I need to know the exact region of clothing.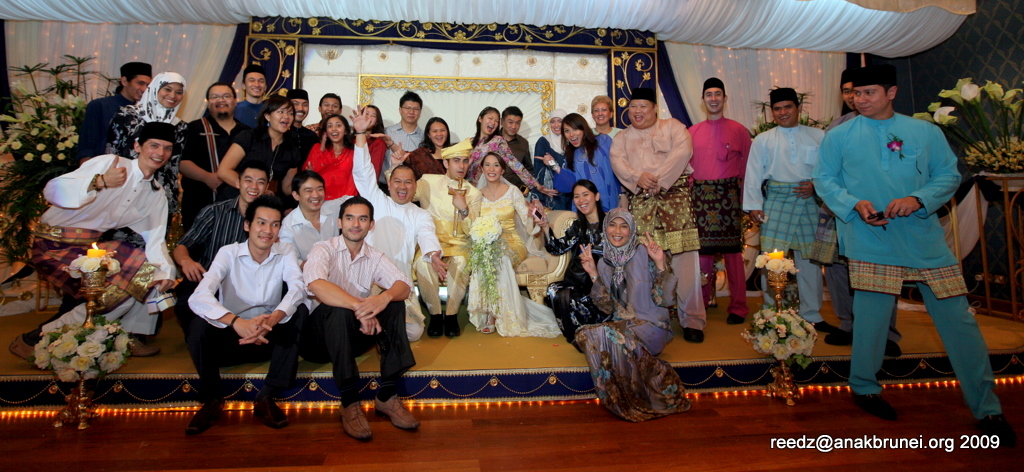
Region: {"left": 411, "top": 191, "right": 471, "bottom": 313}.
